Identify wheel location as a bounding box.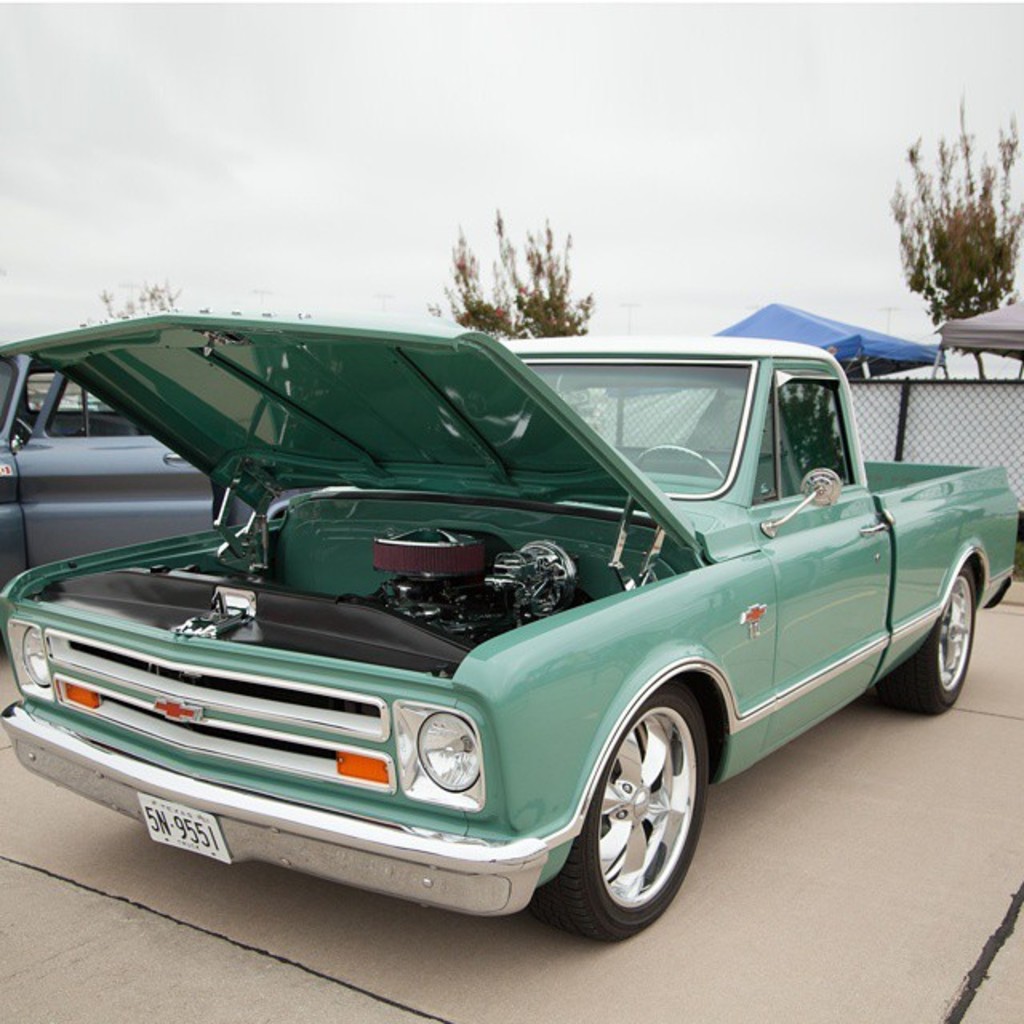
<bbox>533, 688, 718, 942</bbox>.
